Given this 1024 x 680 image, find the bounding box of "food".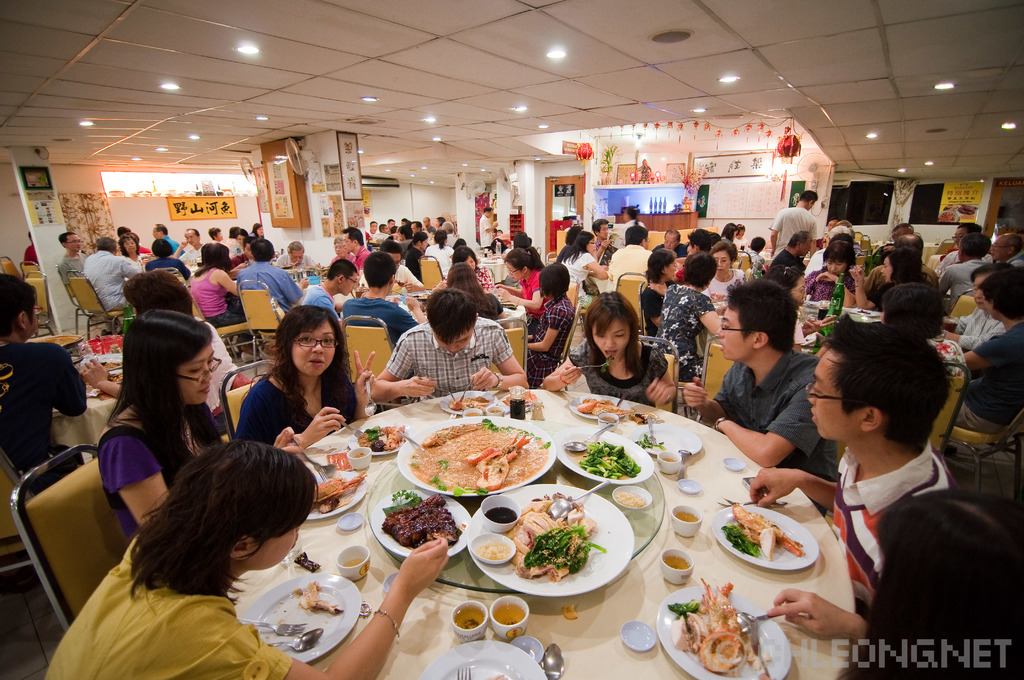
left=631, top=410, right=664, bottom=425.
